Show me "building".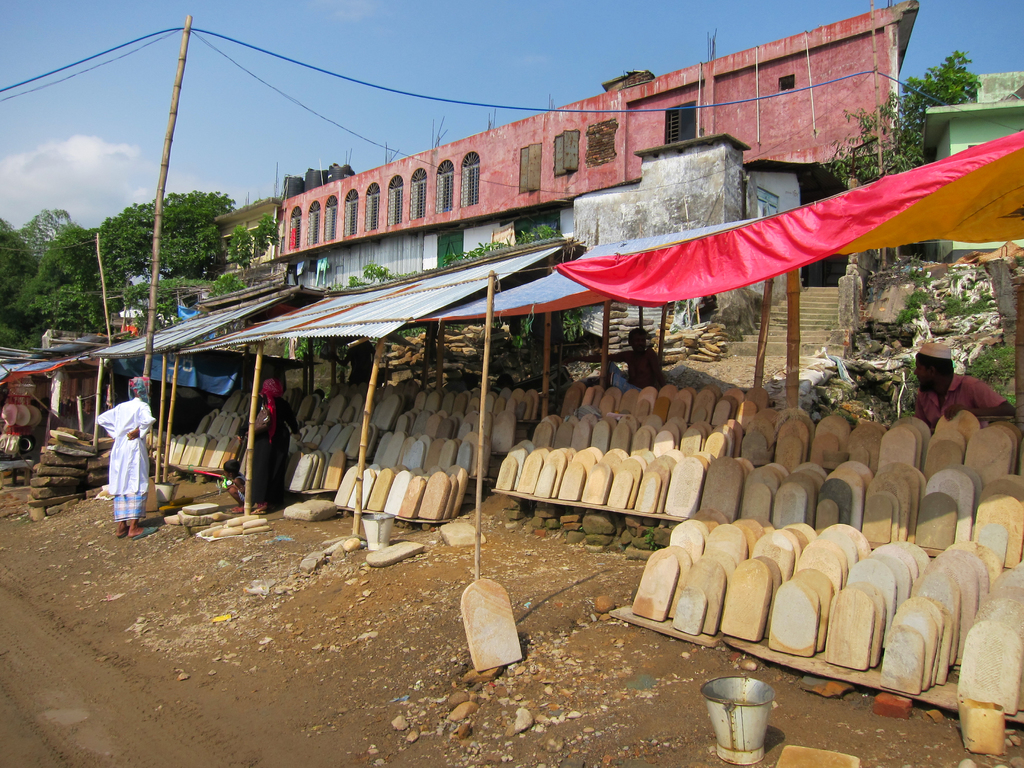
"building" is here: bbox=(922, 73, 1023, 266).
